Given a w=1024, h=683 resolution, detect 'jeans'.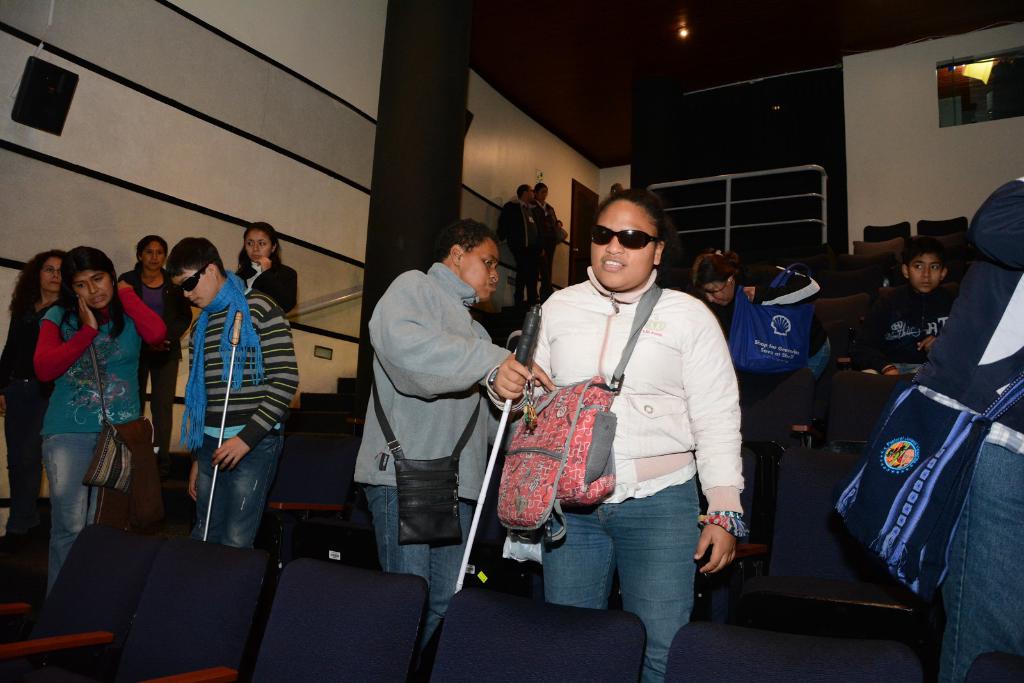
x1=926, y1=441, x2=1020, y2=682.
